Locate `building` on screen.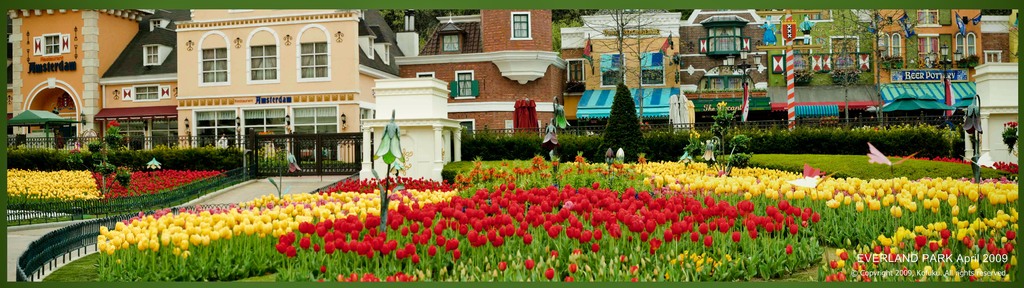
On screen at (x1=563, y1=12, x2=696, y2=132).
